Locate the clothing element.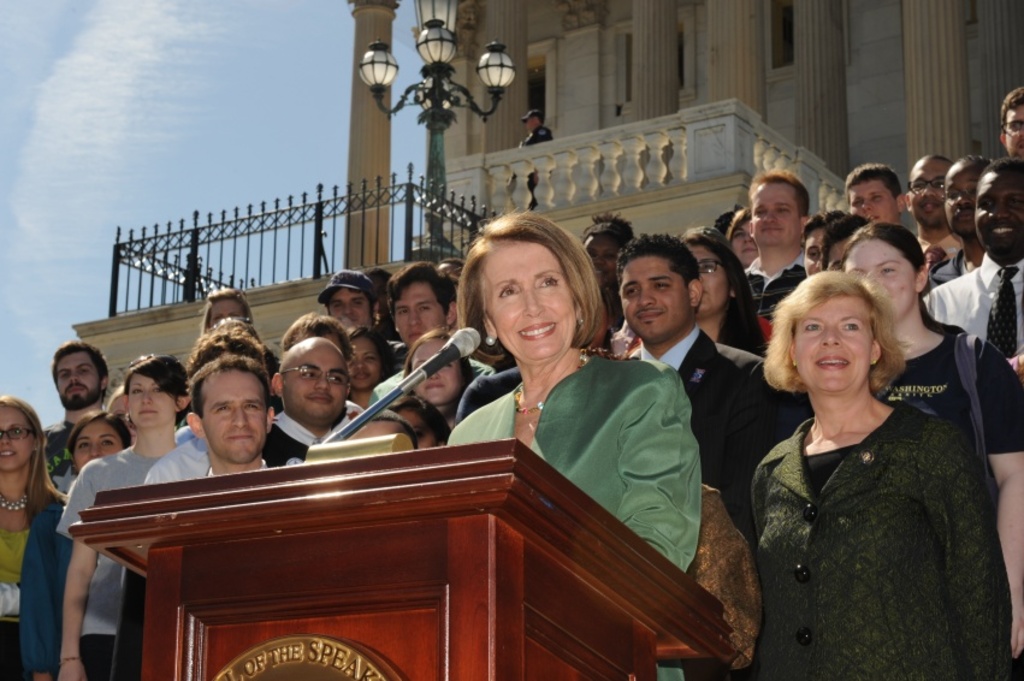
Element bbox: bbox(933, 253, 1023, 401).
